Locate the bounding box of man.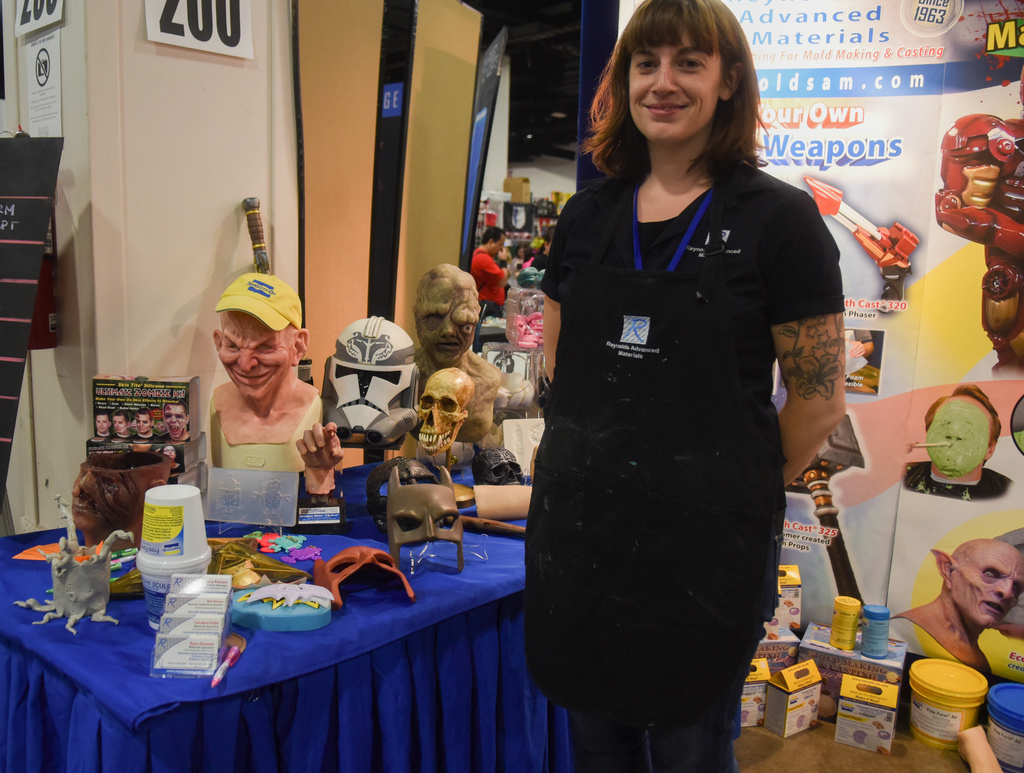
Bounding box: 470:225:511:320.
